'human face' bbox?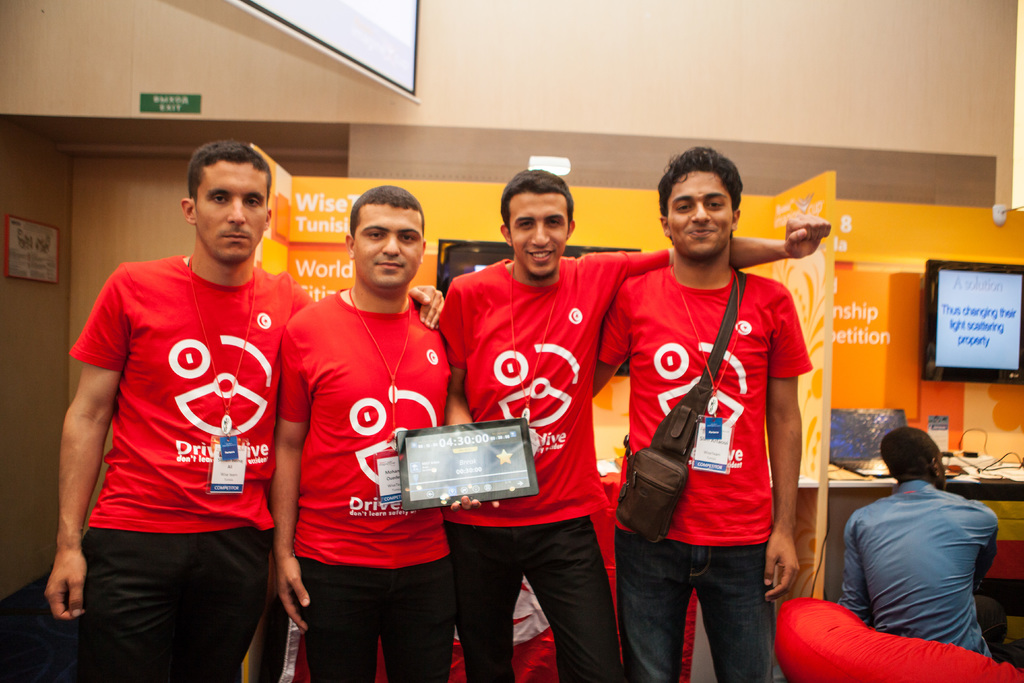
box=[506, 190, 568, 277]
